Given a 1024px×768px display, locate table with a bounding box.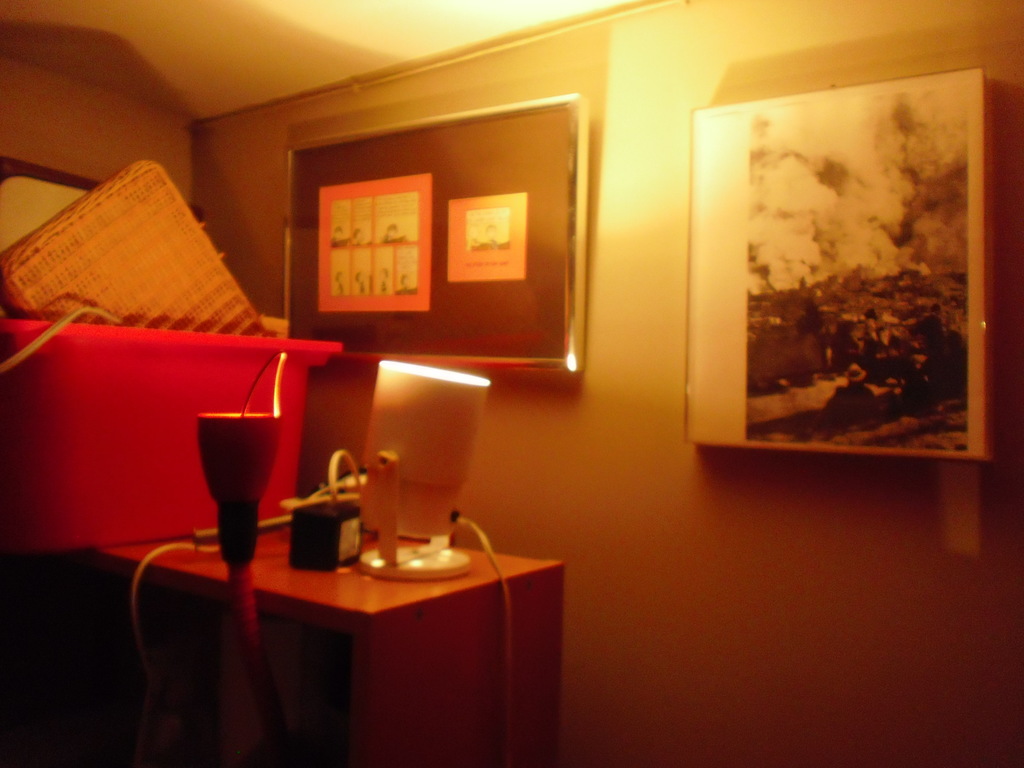
Located: rect(140, 510, 508, 746).
